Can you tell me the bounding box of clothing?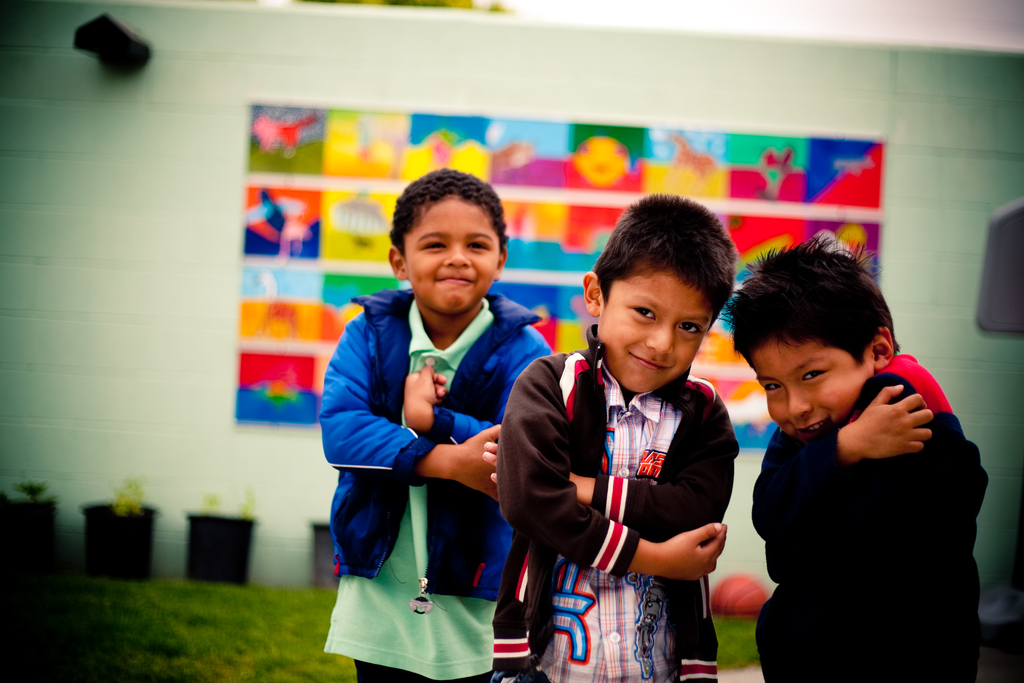
[x1=517, y1=296, x2=753, y2=675].
